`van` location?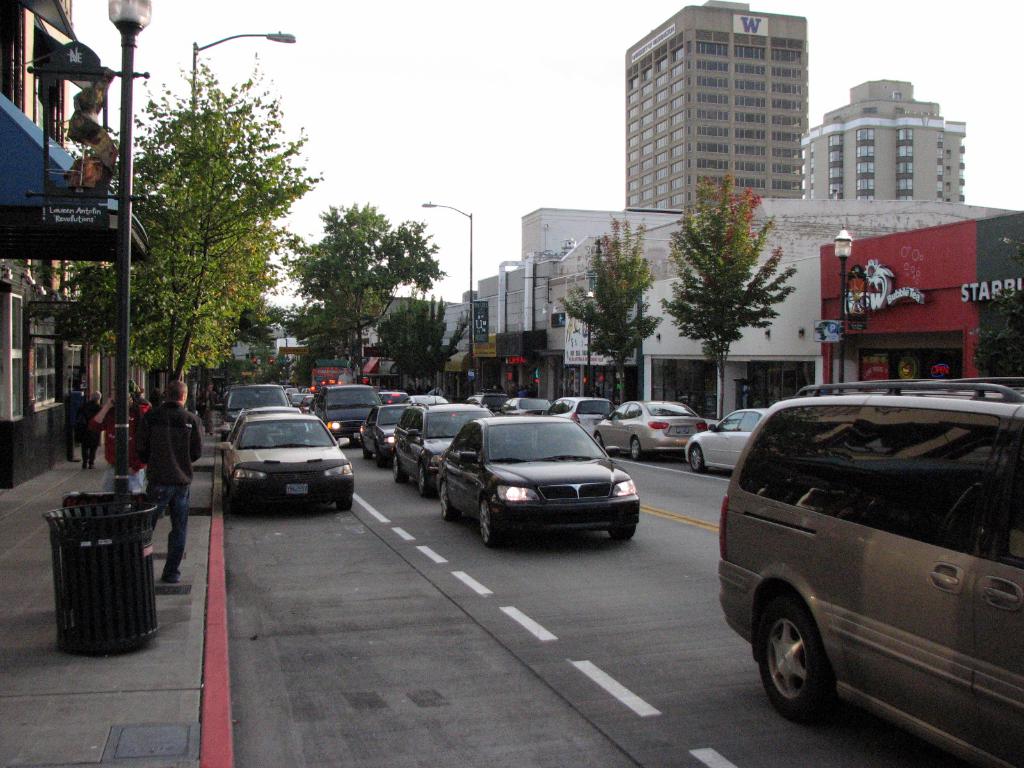
<box>215,387,292,440</box>
